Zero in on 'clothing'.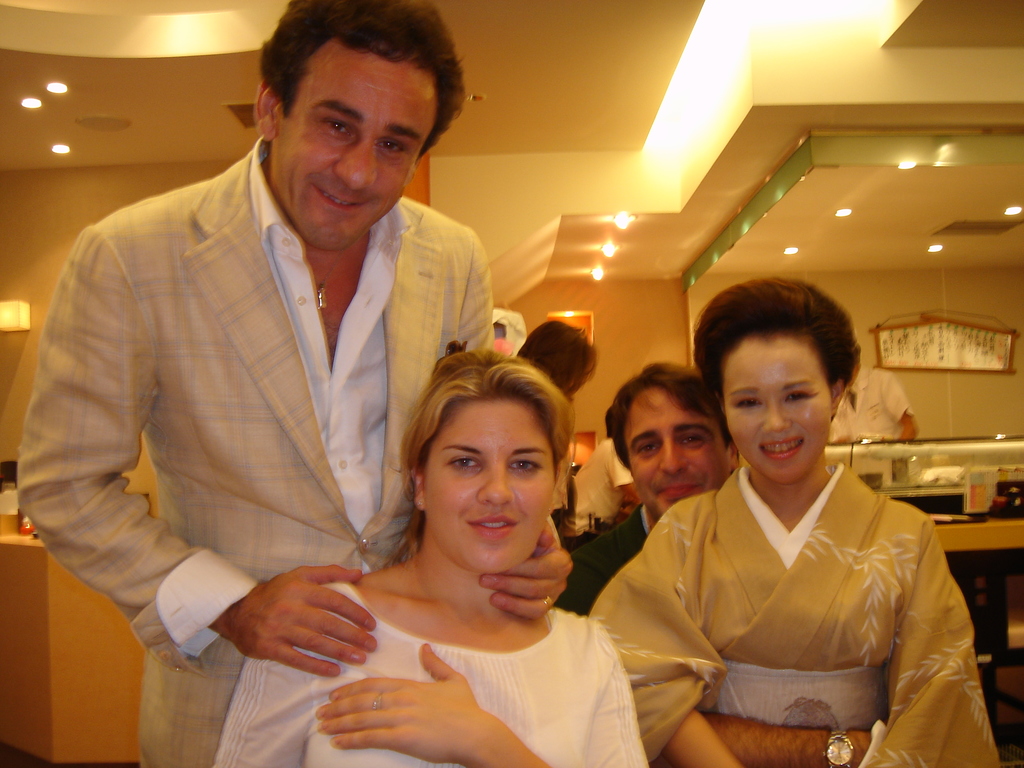
Zeroed in: locate(552, 428, 639, 545).
